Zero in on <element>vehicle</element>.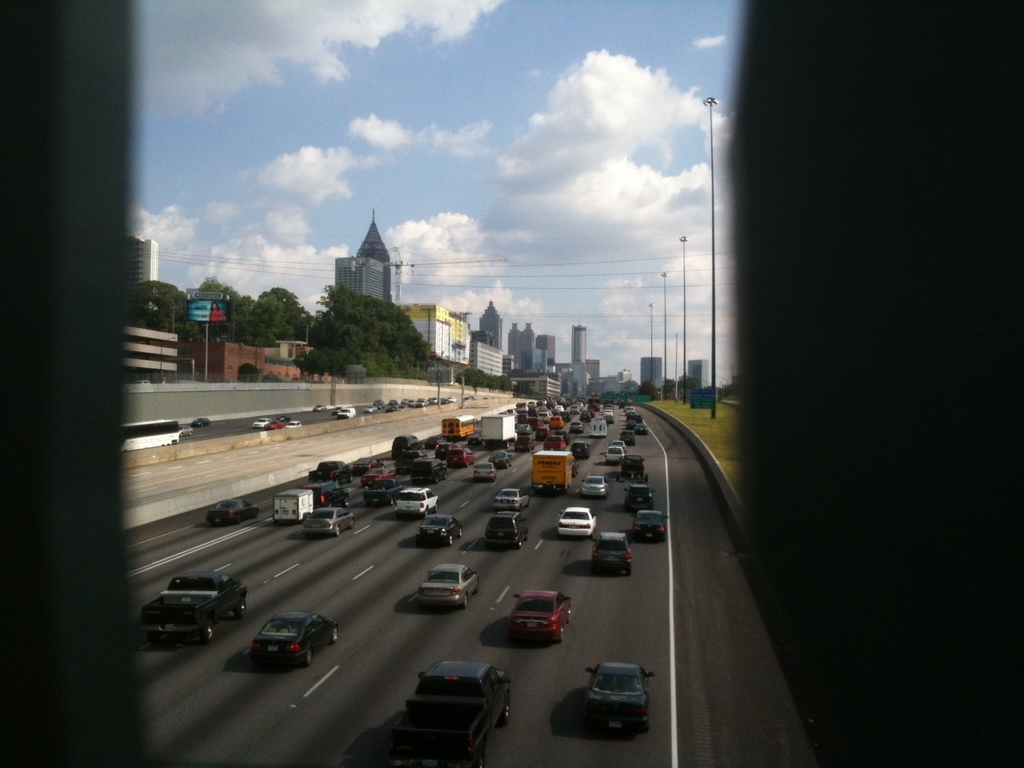
Zeroed in: x1=284, y1=418, x2=302, y2=429.
